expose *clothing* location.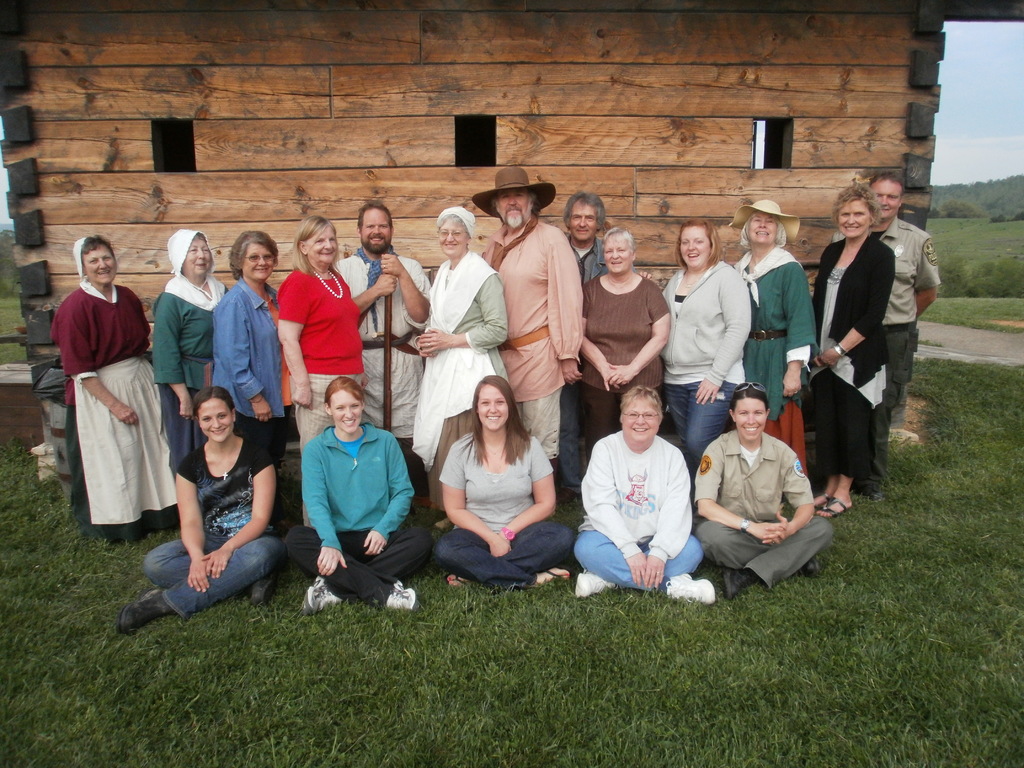
Exposed at 419:256:511:460.
